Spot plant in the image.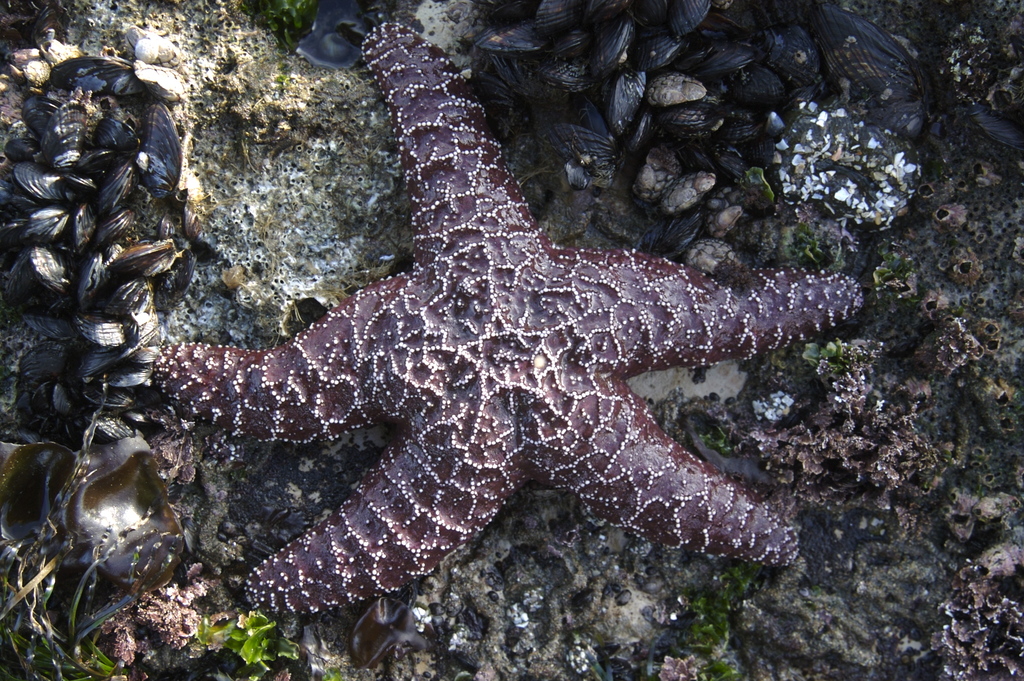
plant found at <region>747, 158, 792, 227</region>.
